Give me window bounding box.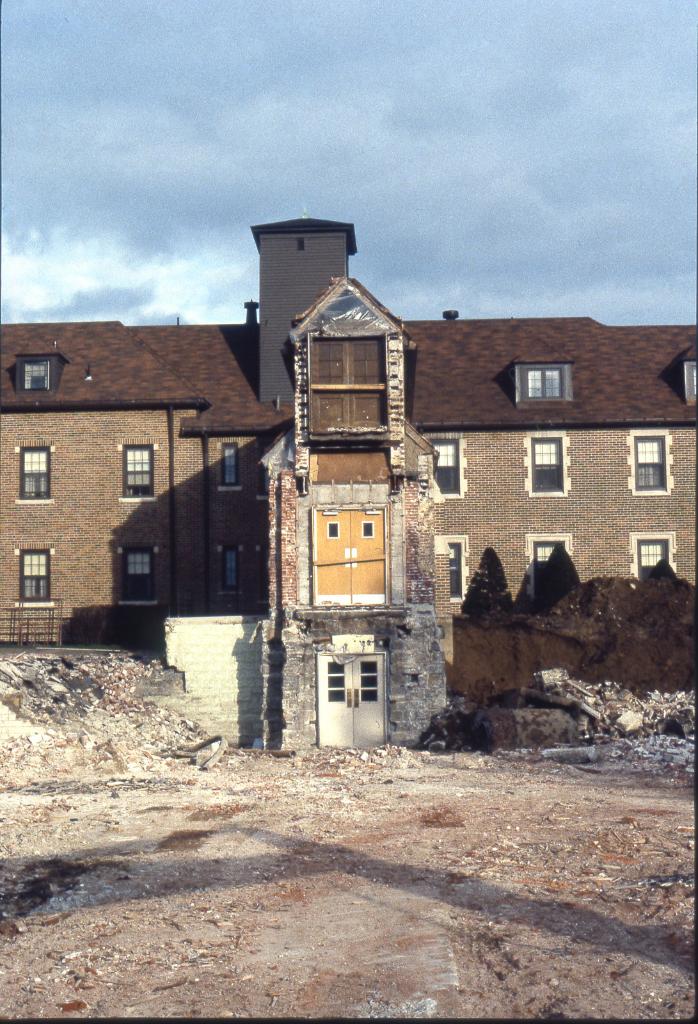
left=520, top=364, right=572, bottom=406.
